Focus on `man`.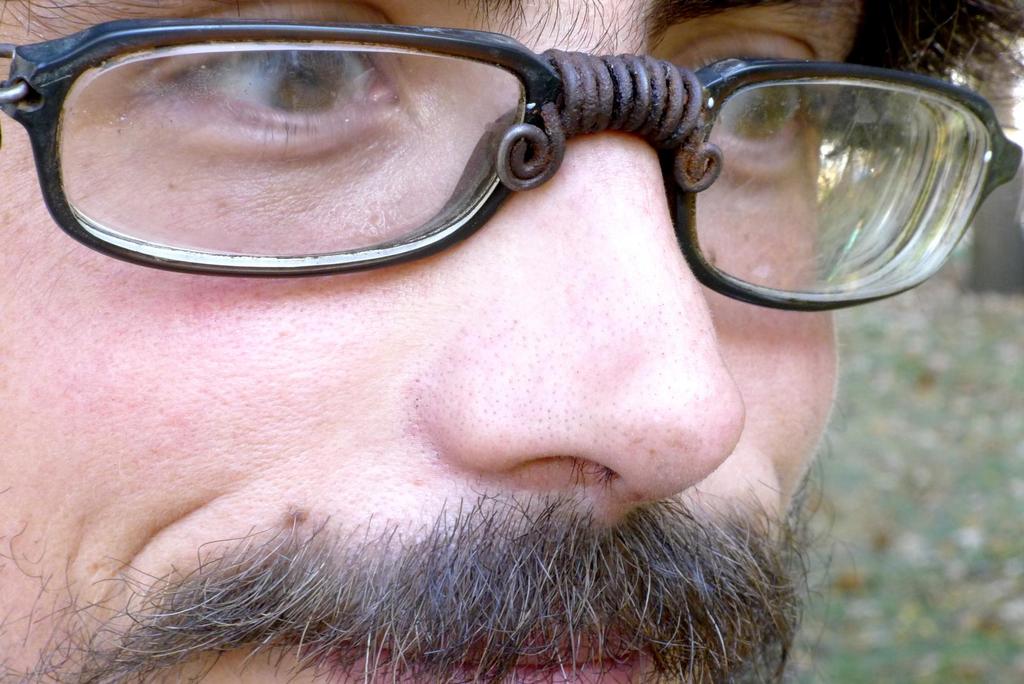
Focused at (0,0,1000,658).
